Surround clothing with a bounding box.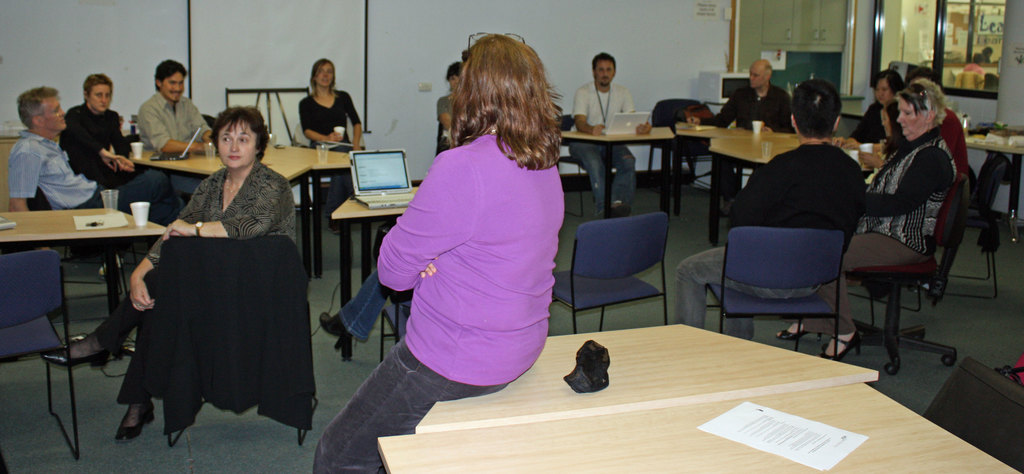
(left=575, top=86, right=639, bottom=129).
